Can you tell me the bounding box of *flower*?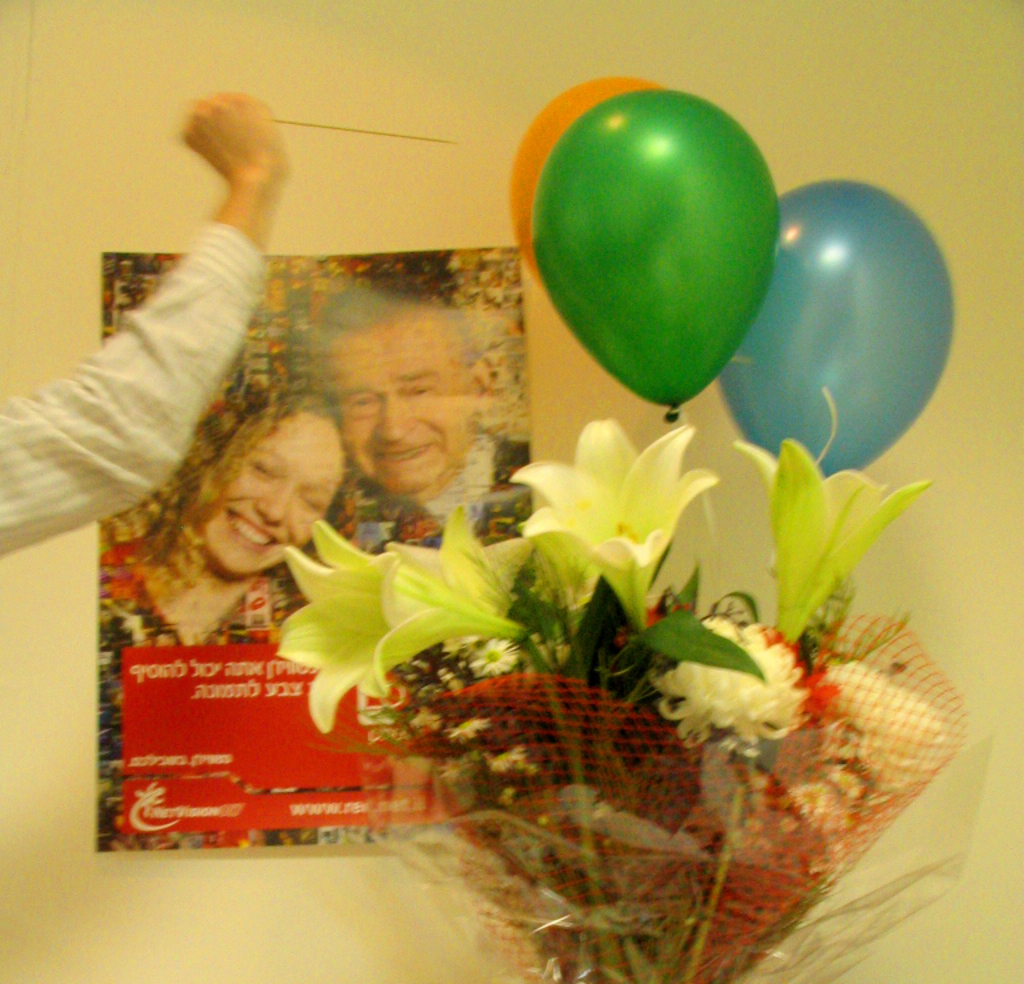
840,657,947,792.
